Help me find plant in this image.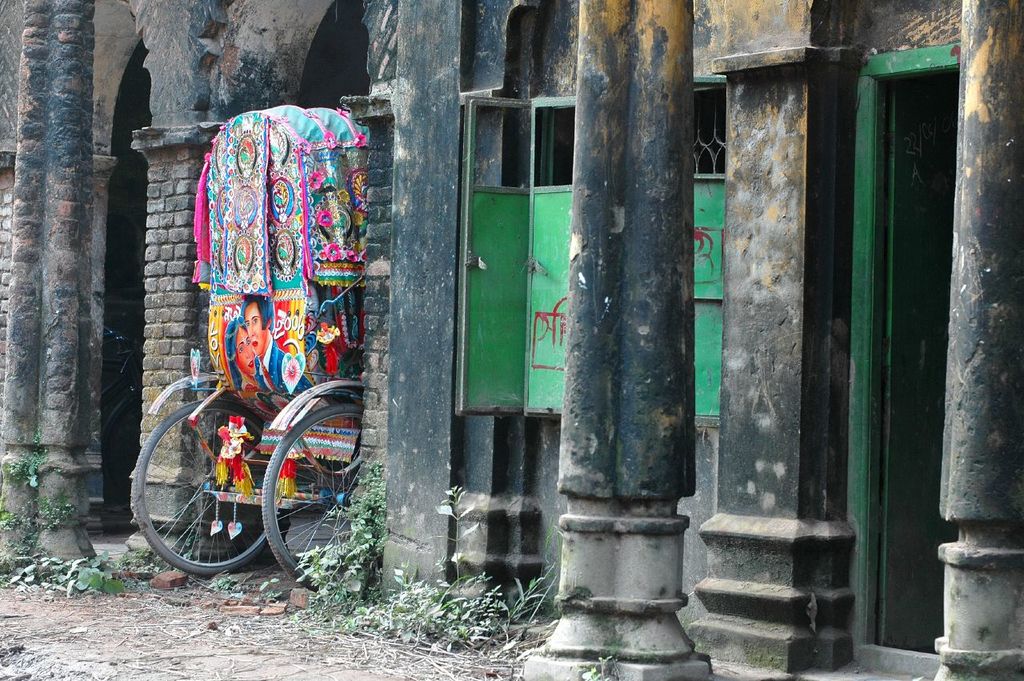
Found it: <box>291,453,412,628</box>.
